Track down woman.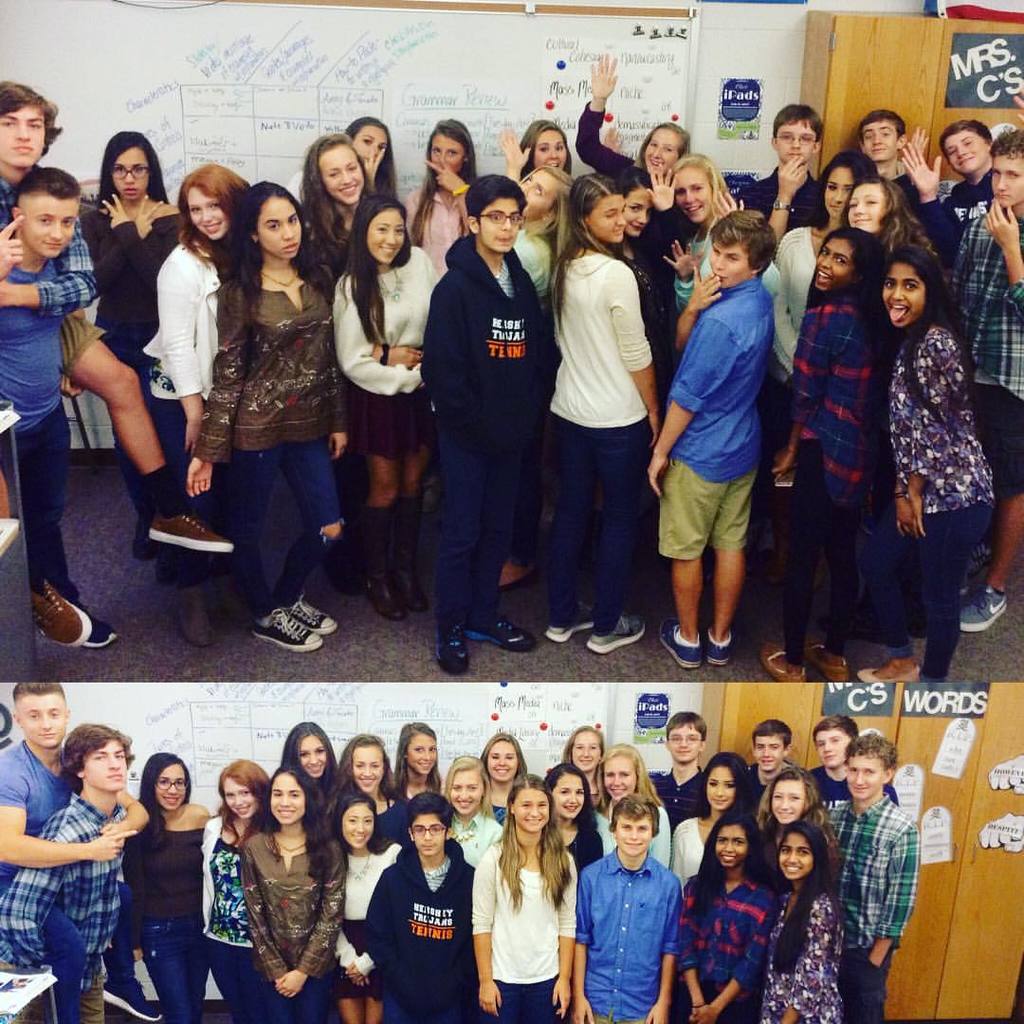
Tracked to 405 111 494 281.
